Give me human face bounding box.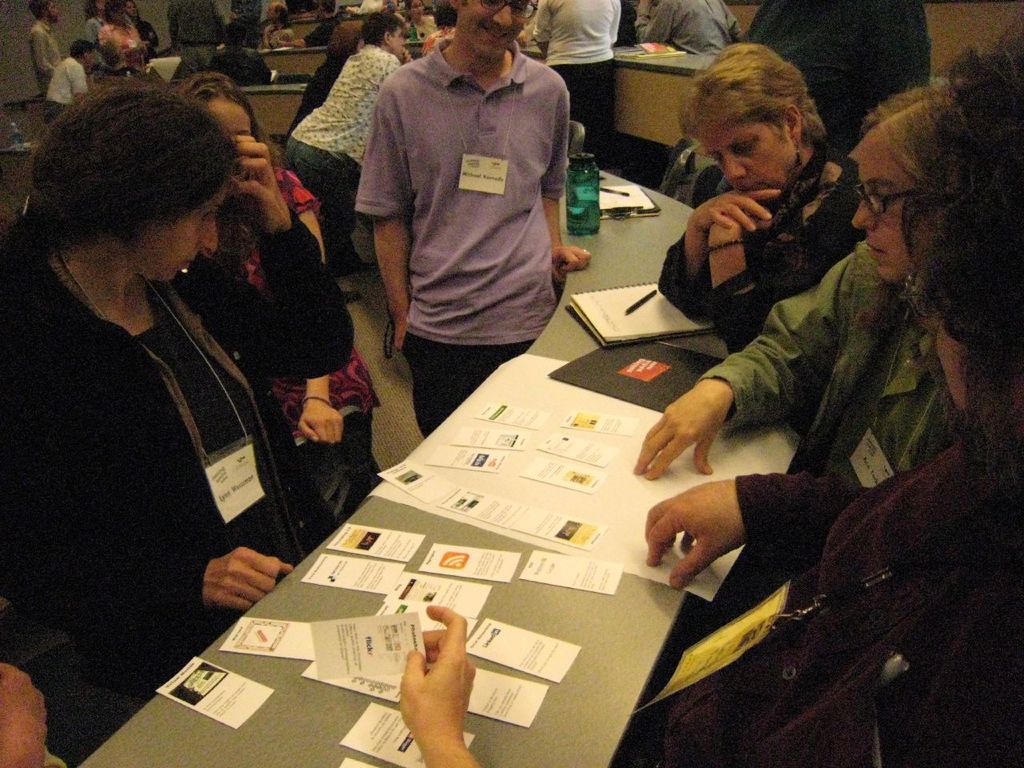
[x1=410, y1=0, x2=426, y2=18].
